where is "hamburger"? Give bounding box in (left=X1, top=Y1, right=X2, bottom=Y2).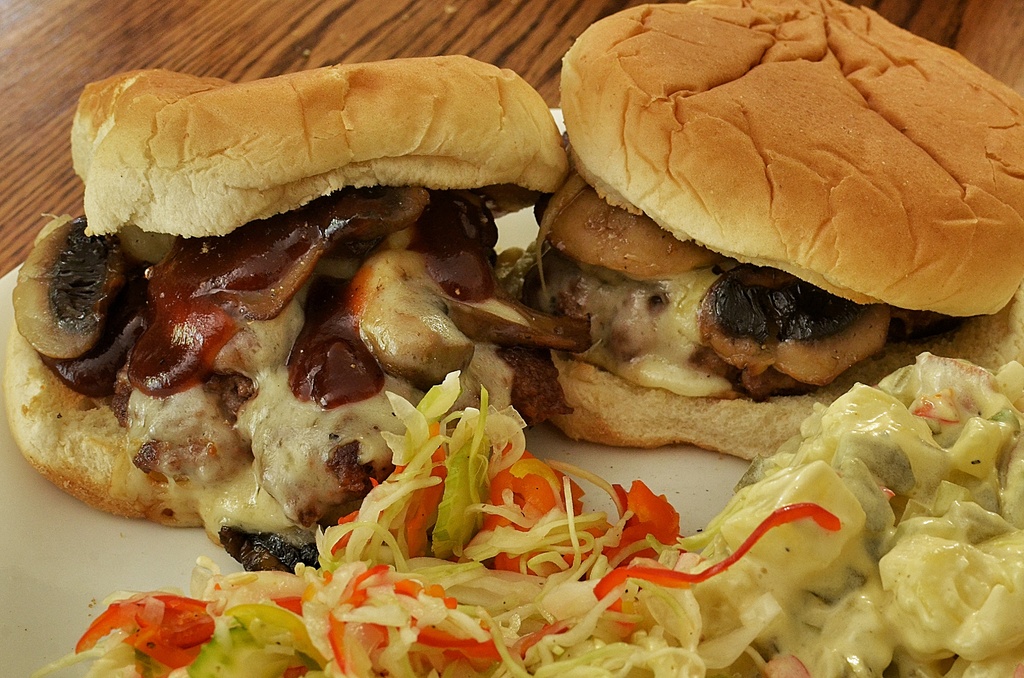
(left=0, top=69, right=563, bottom=567).
